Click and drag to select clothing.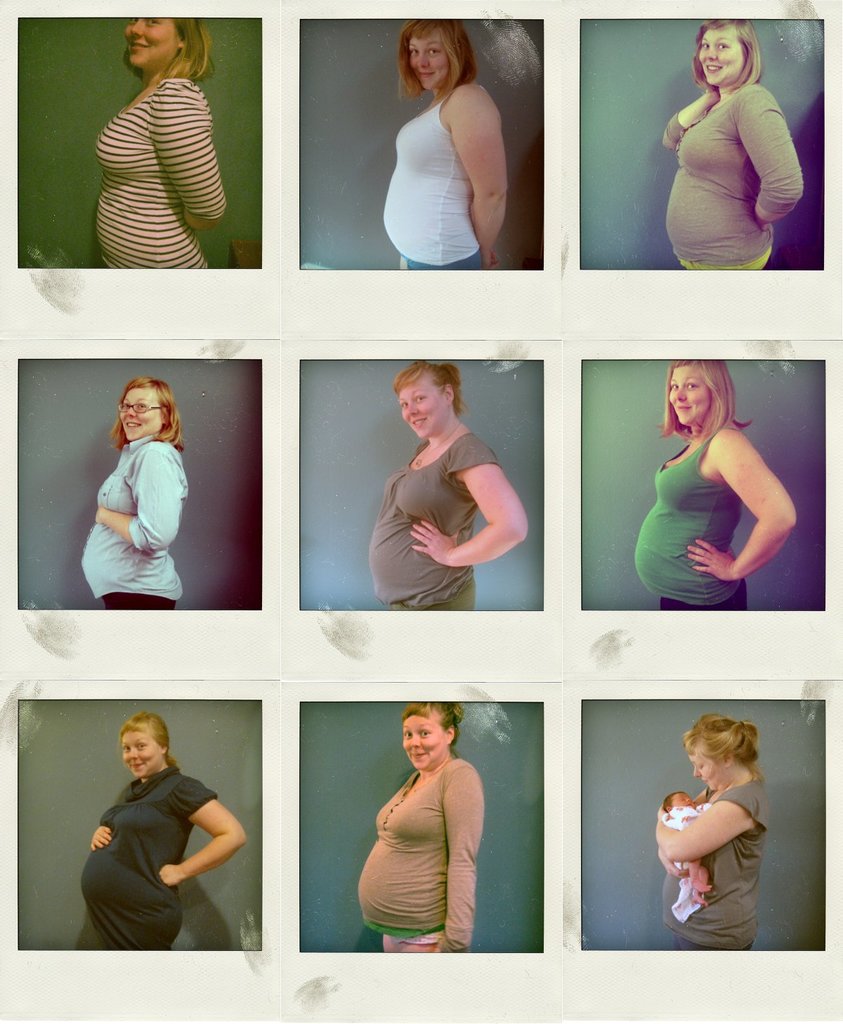
Selection: x1=646, y1=426, x2=762, y2=624.
